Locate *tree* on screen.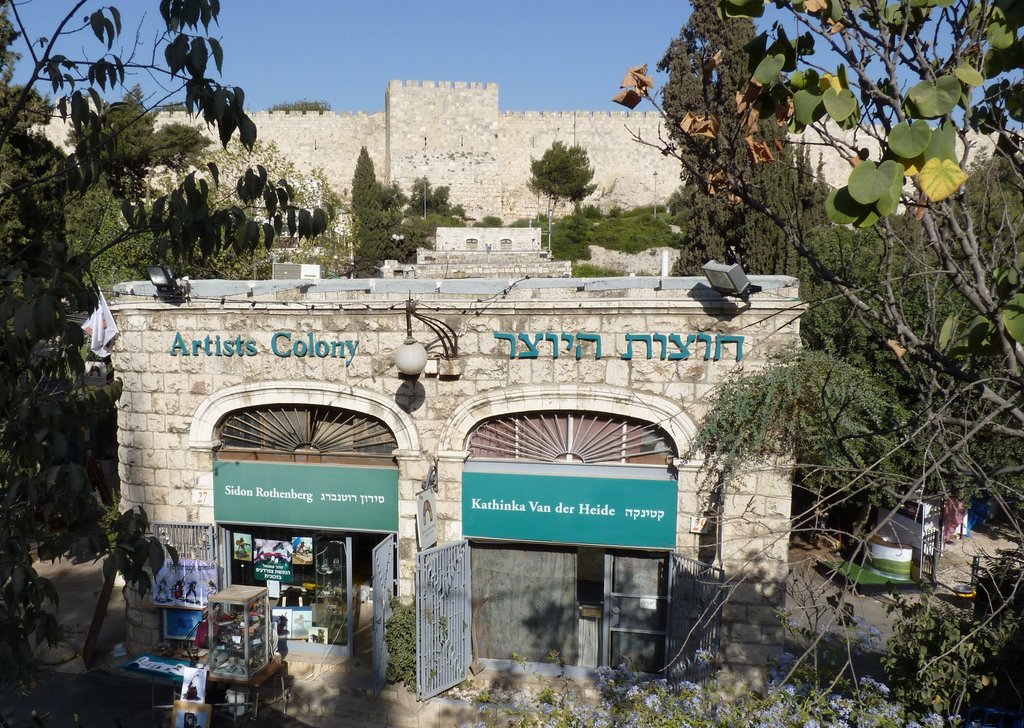
On screen at locate(206, 127, 320, 289).
